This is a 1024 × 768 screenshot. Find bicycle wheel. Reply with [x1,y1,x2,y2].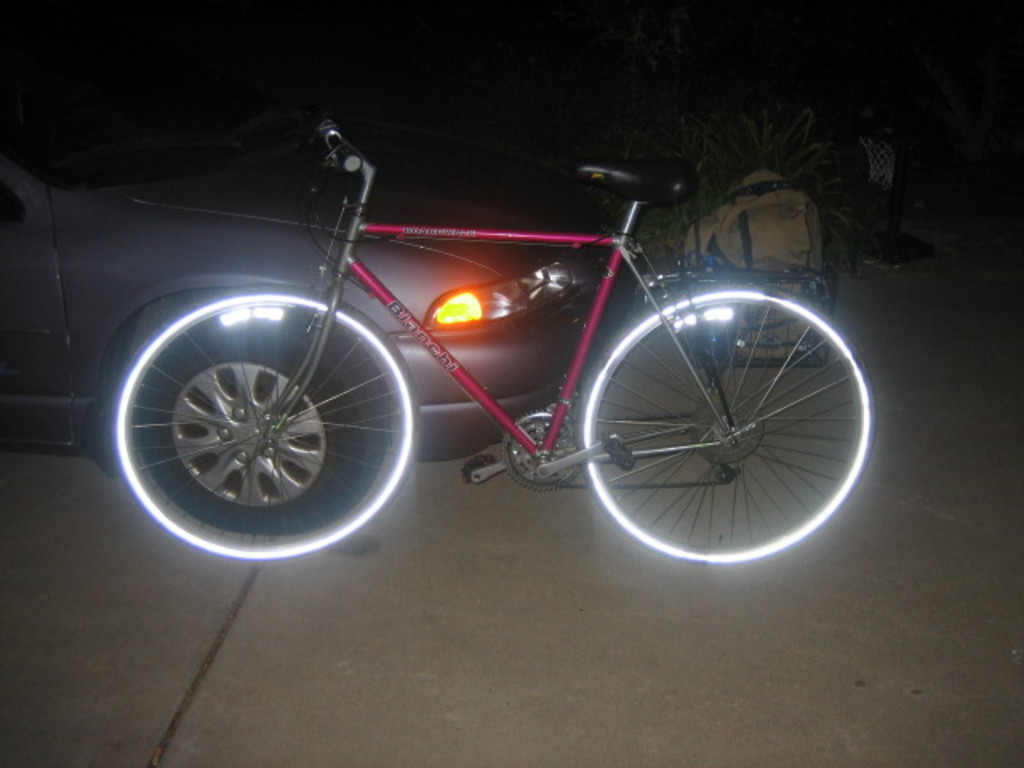
[102,288,426,576].
